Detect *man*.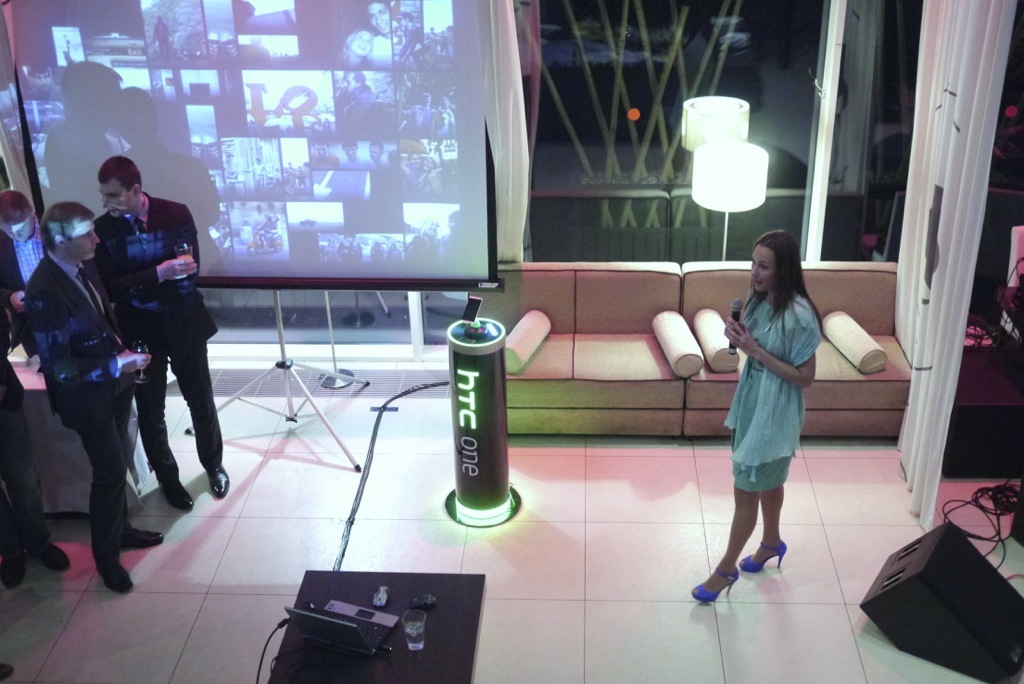
Detected at x1=0, y1=191, x2=57, y2=347.
